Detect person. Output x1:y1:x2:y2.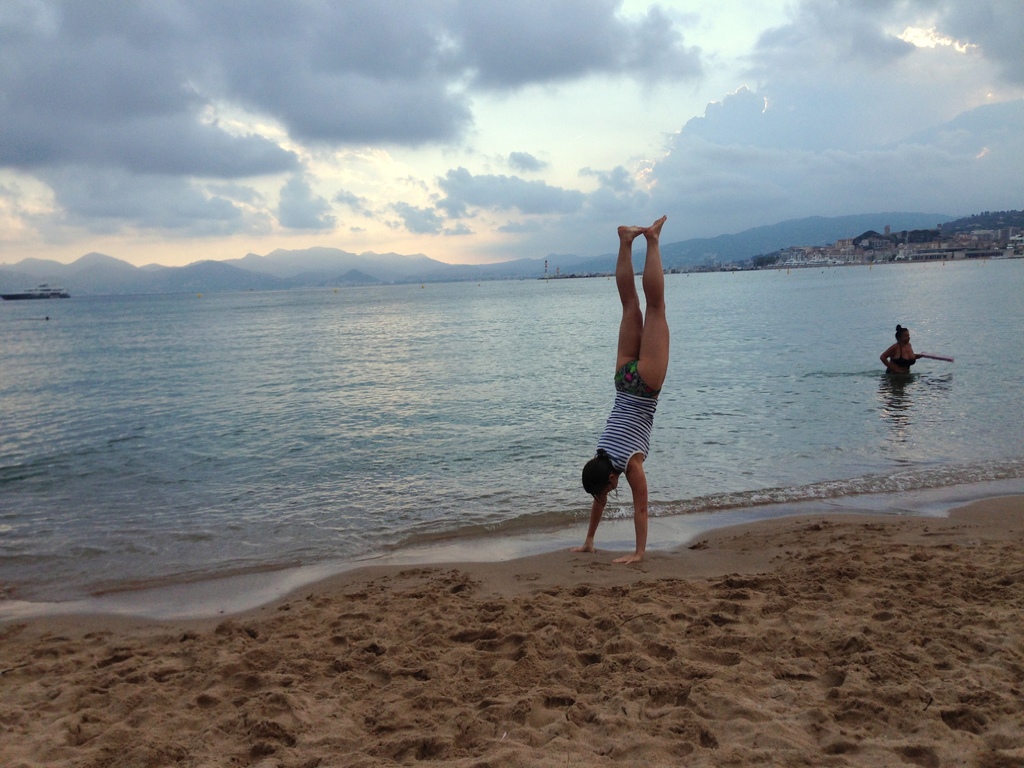
568:214:669:566.
